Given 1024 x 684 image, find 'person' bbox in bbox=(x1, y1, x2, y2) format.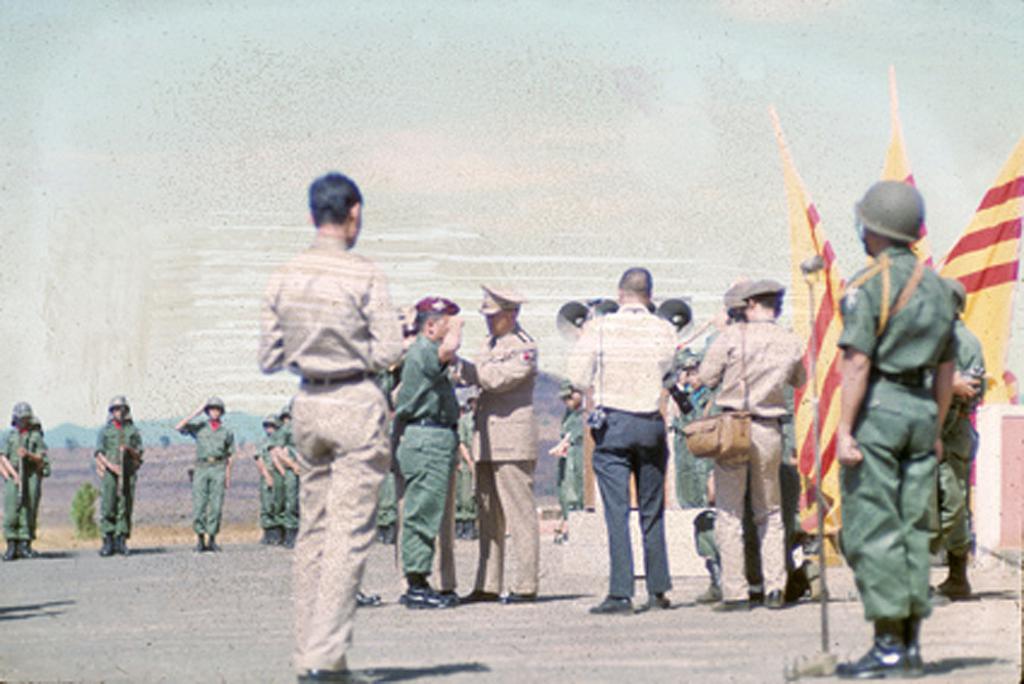
bbox=(94, 450, 107, 474).
